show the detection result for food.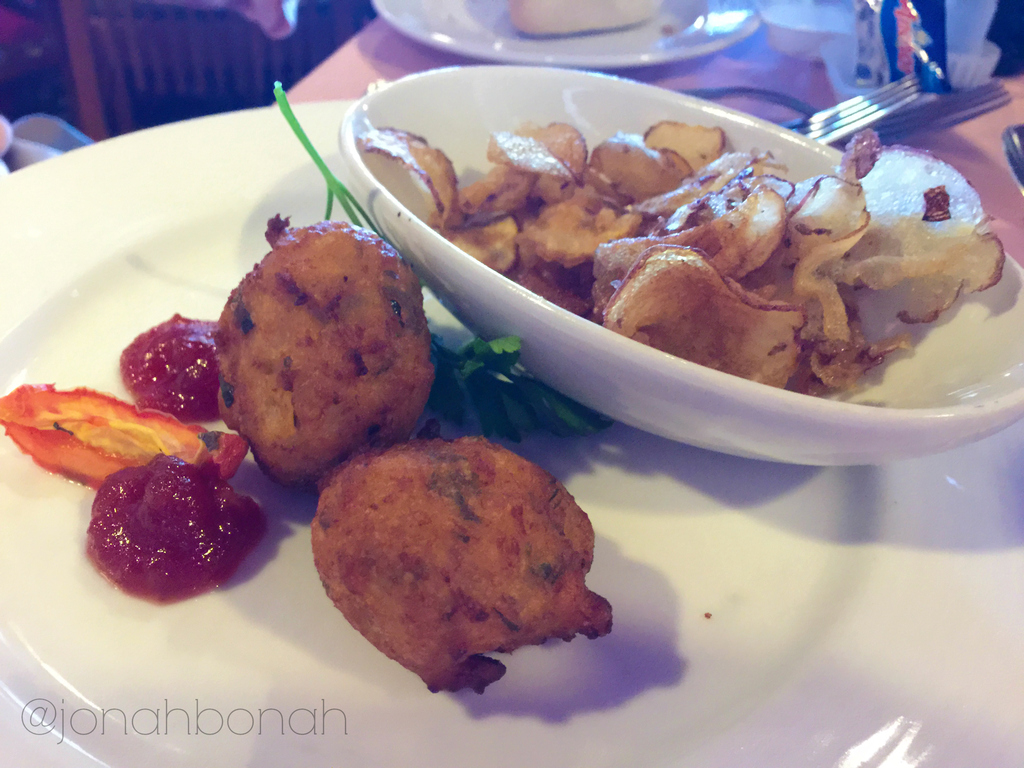
(80,452,272,605).
